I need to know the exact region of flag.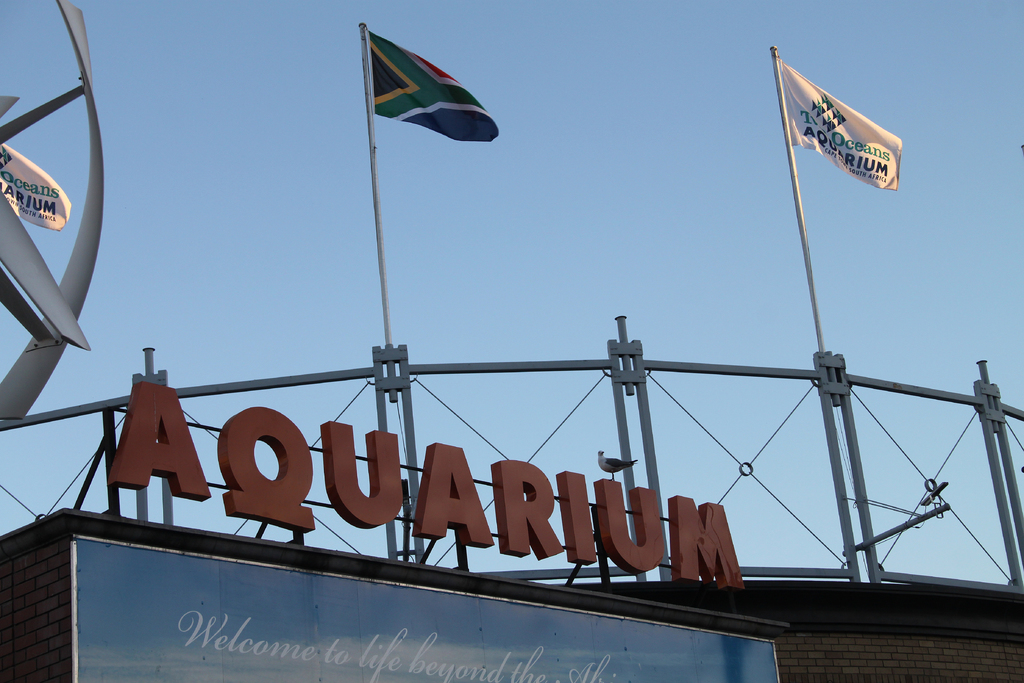
Region: select_region(362, 33, 504, 156).
